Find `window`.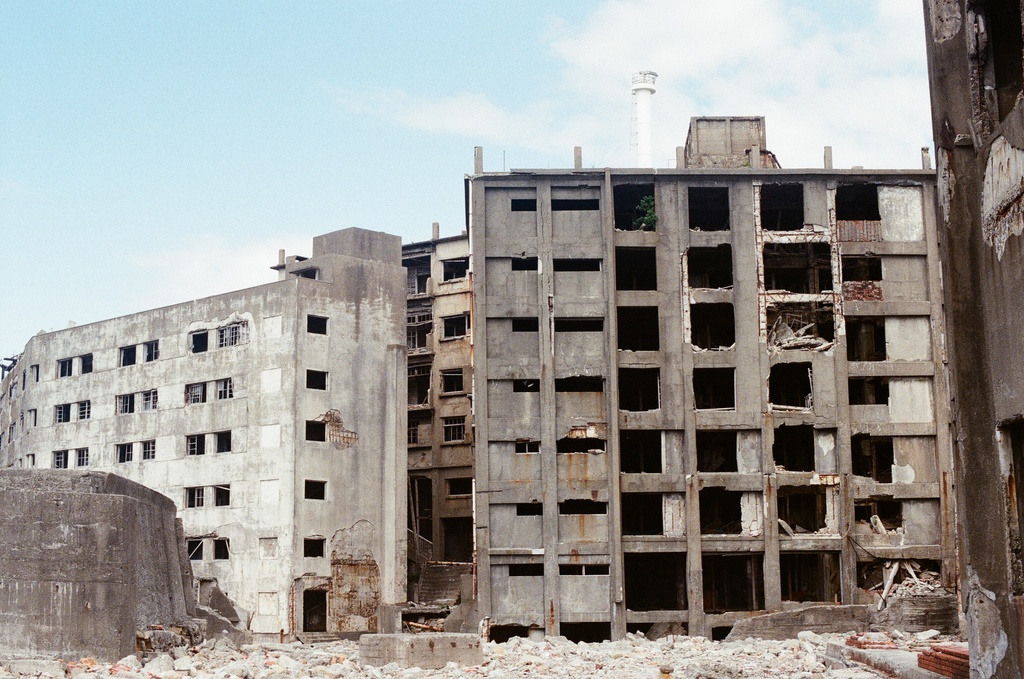
[left=28, top=455, right=36, bottom=467].
